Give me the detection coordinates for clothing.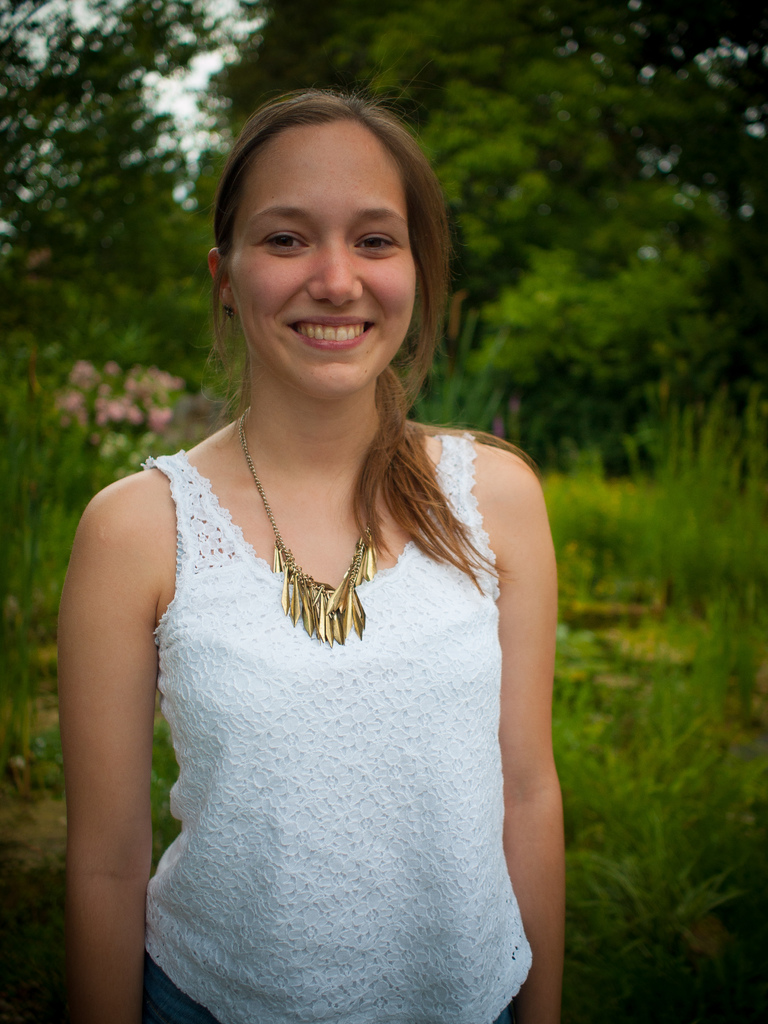
bbox=[131, 449, 541, 1019].
